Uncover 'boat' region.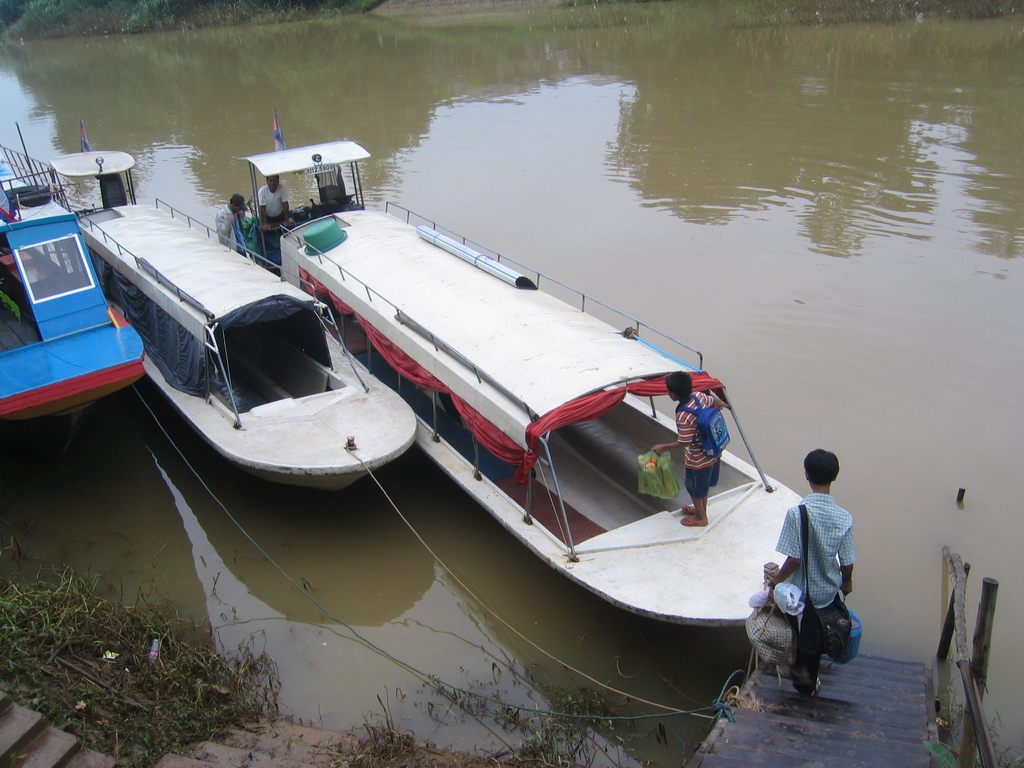
Uncovered: {"left": 223, "top": 129, "right": 901, "bottom": 632}.
